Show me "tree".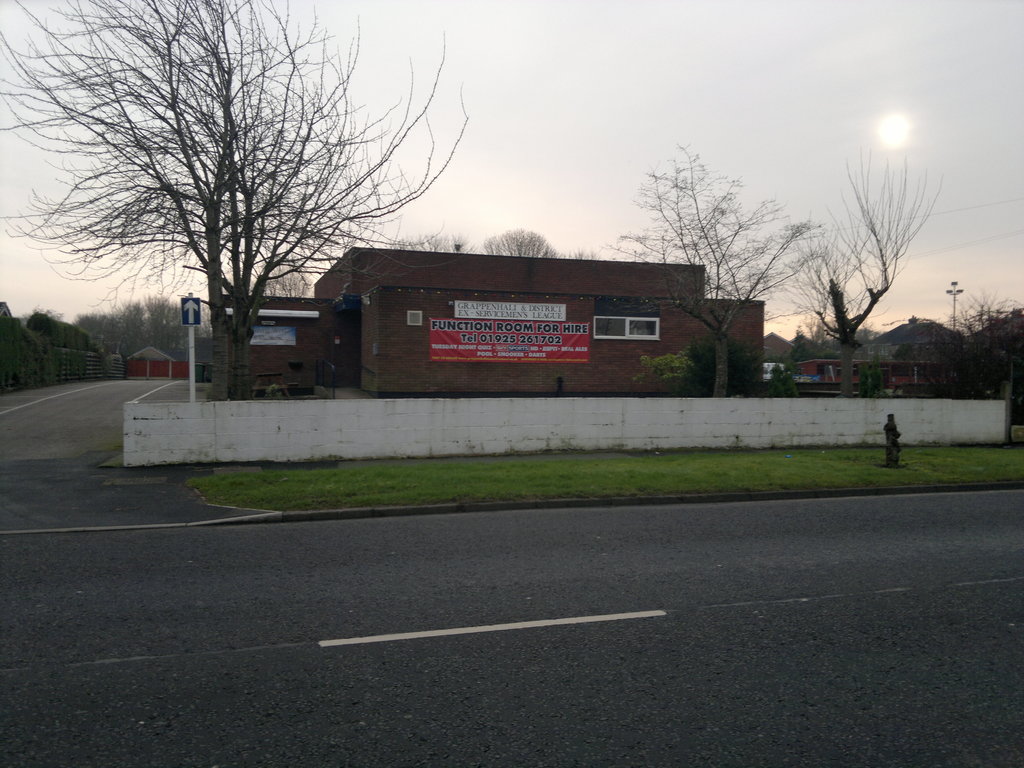
"tree" is here: locate(804, 151, 948, 381).
